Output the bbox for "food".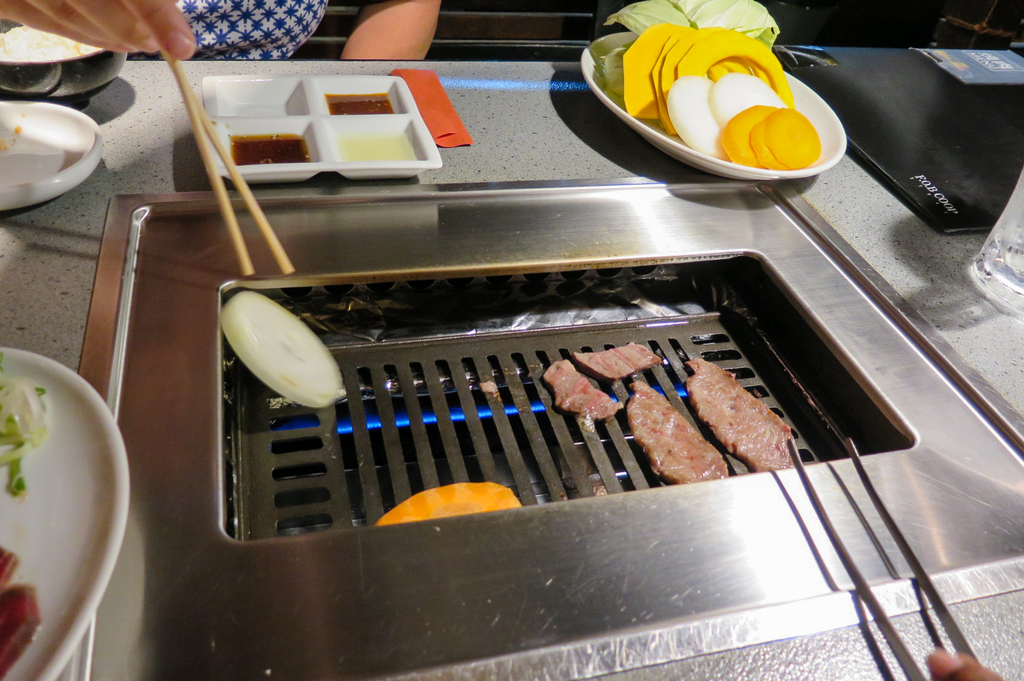
l=324, t=92, r=402, b=116.
